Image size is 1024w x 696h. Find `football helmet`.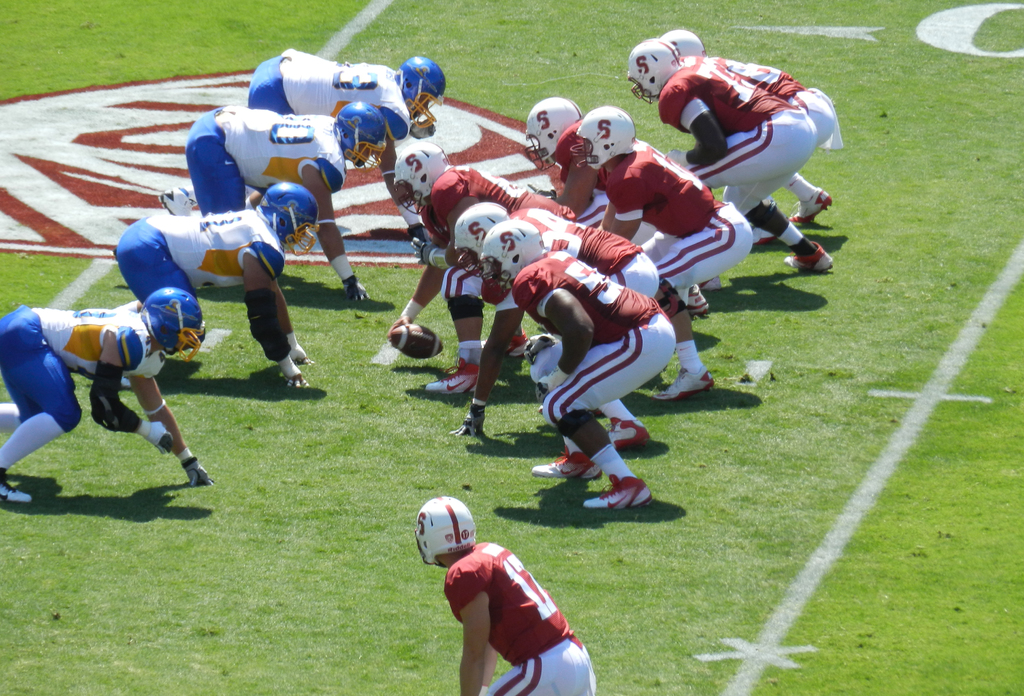
481/220/546/293.
